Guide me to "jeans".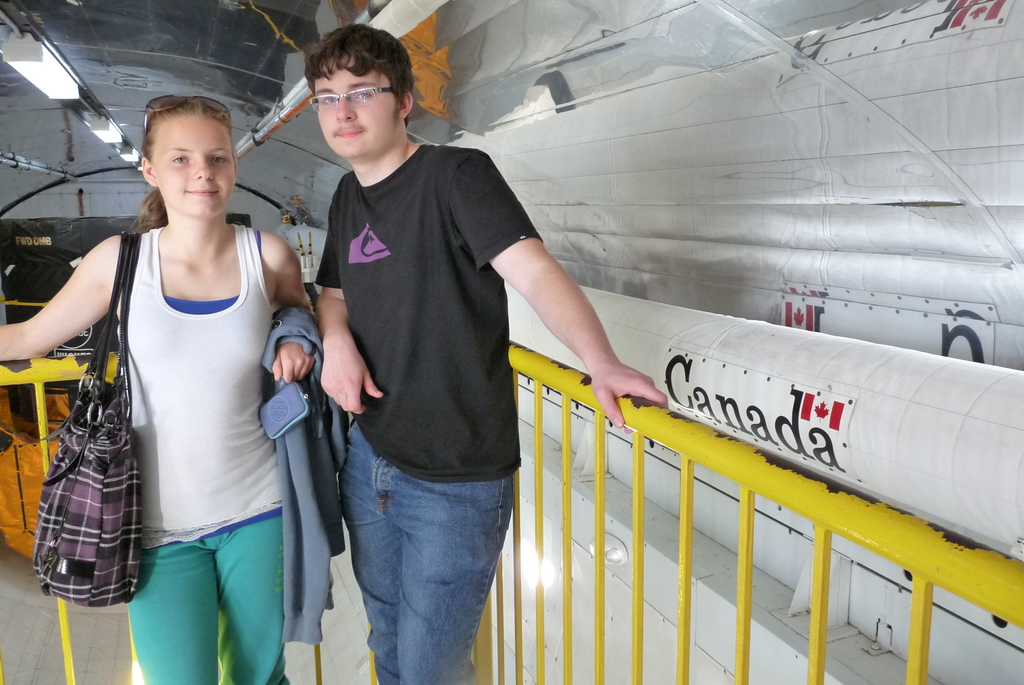
Guidance: box=[334, 417, 515, 684].
